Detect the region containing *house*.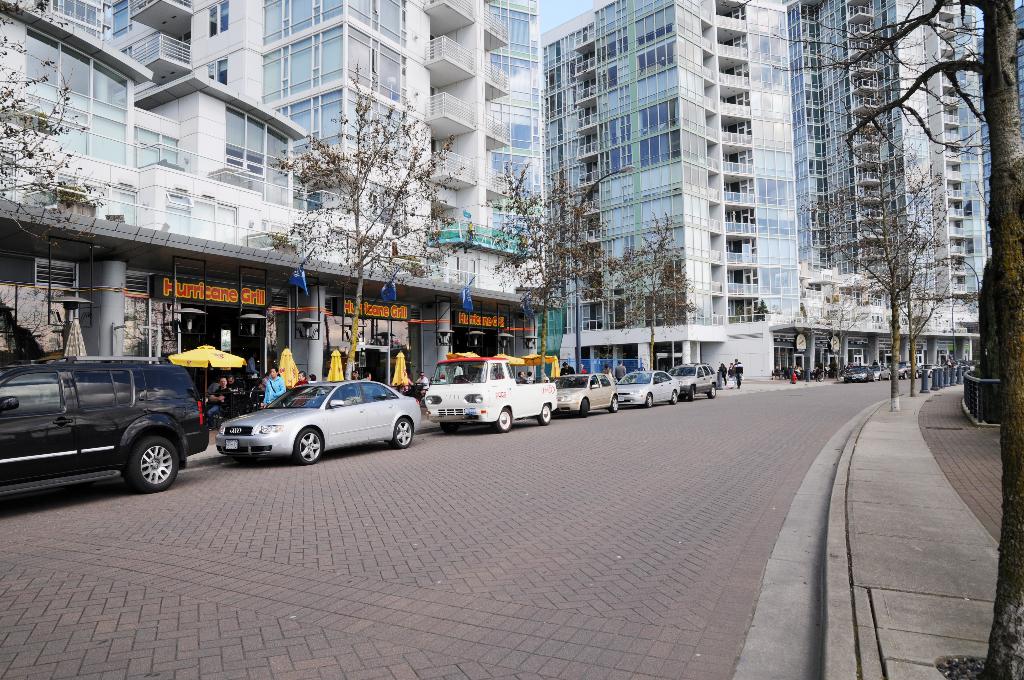
{"x1": 927, "y1": 0, "x2": 1021, "y2": 380}.
